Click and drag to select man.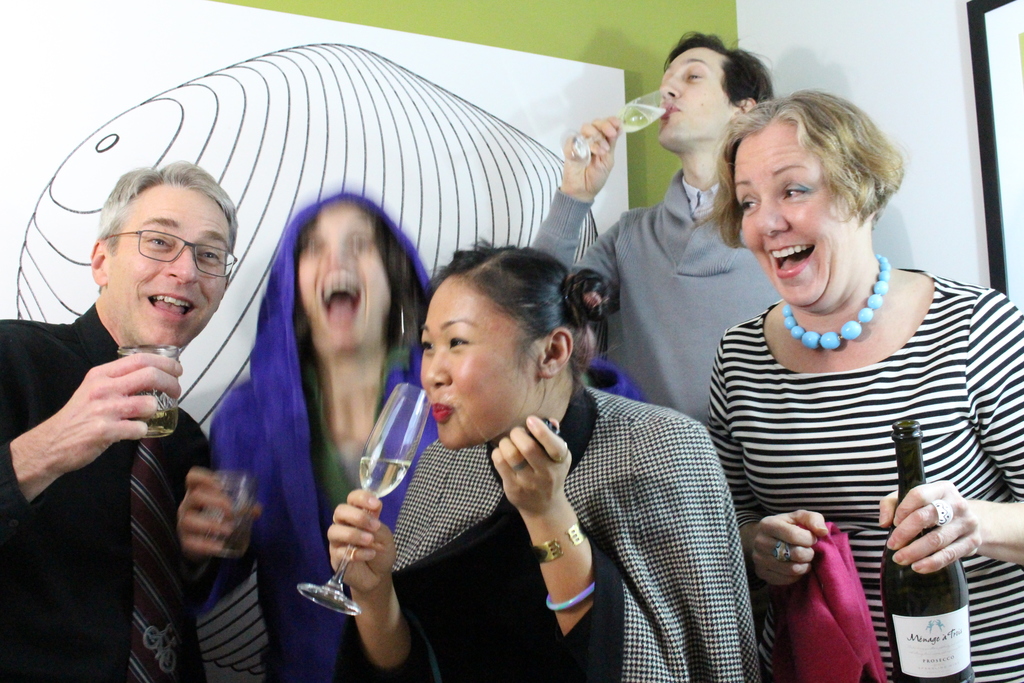
Selection: locate(522, 31, 783, 427).
